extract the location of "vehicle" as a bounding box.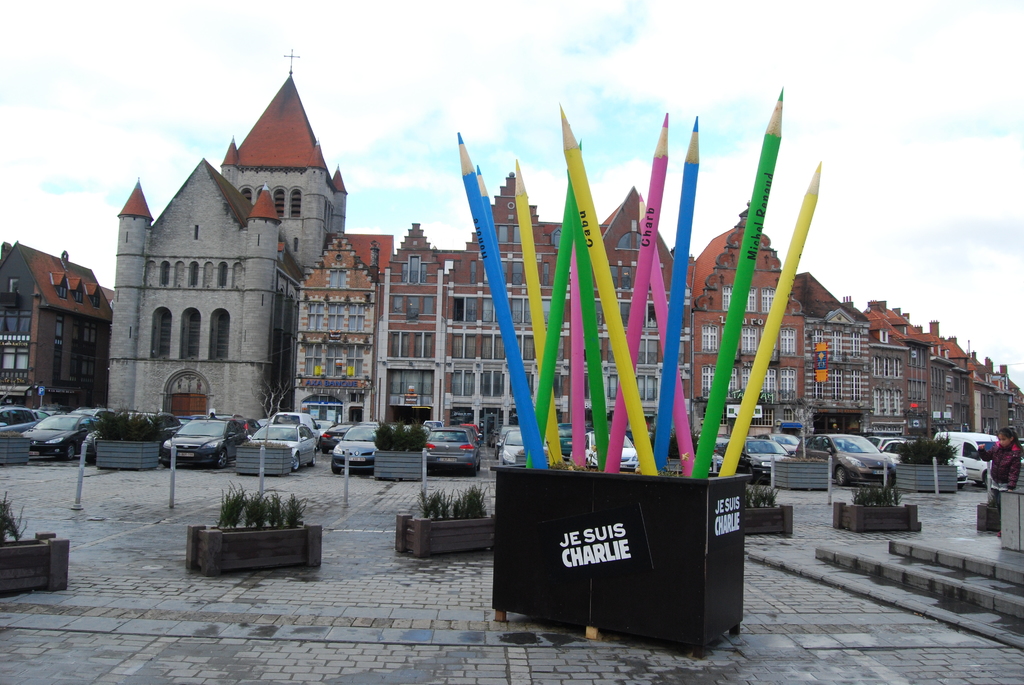
[x1=865, y1=434, x2=896, y2=452].
